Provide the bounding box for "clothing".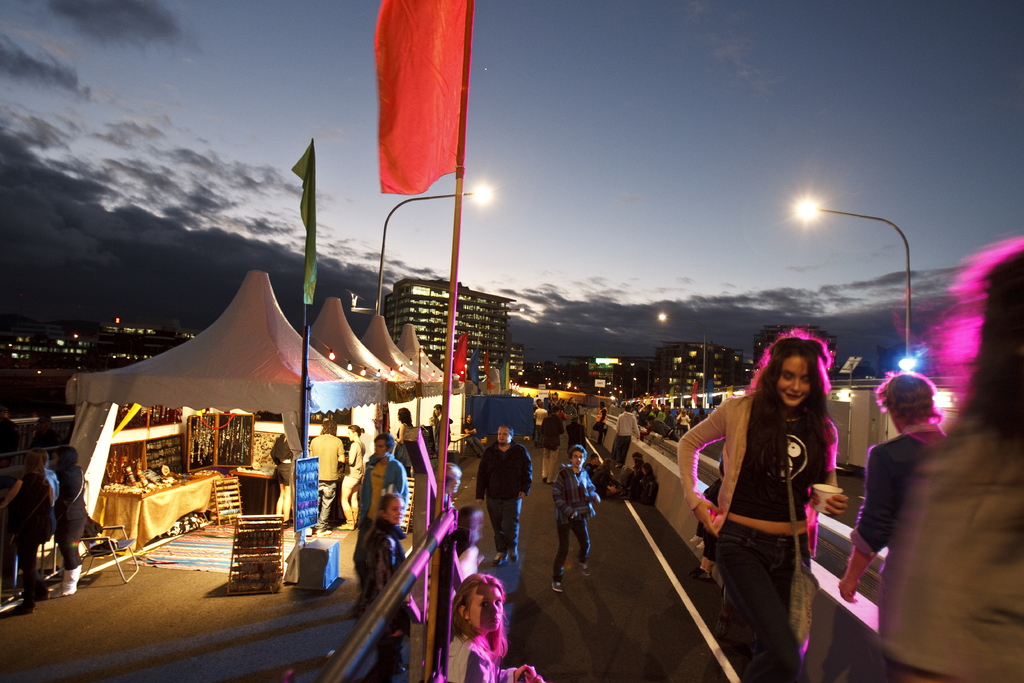
622:463:638:478.
